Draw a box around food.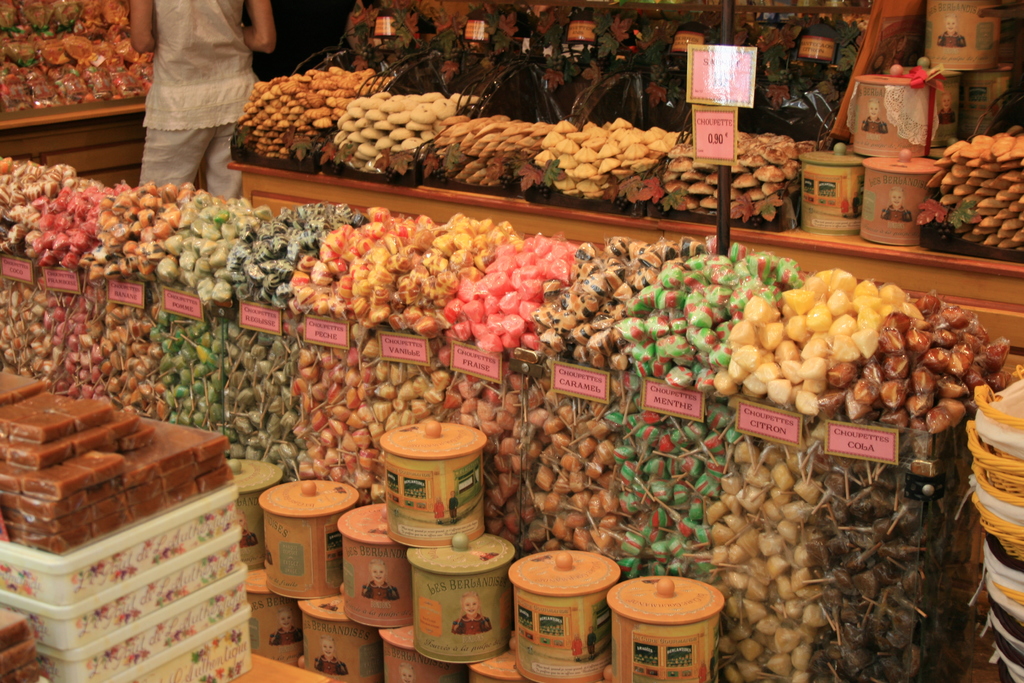
[707, 436, 831, 682].
